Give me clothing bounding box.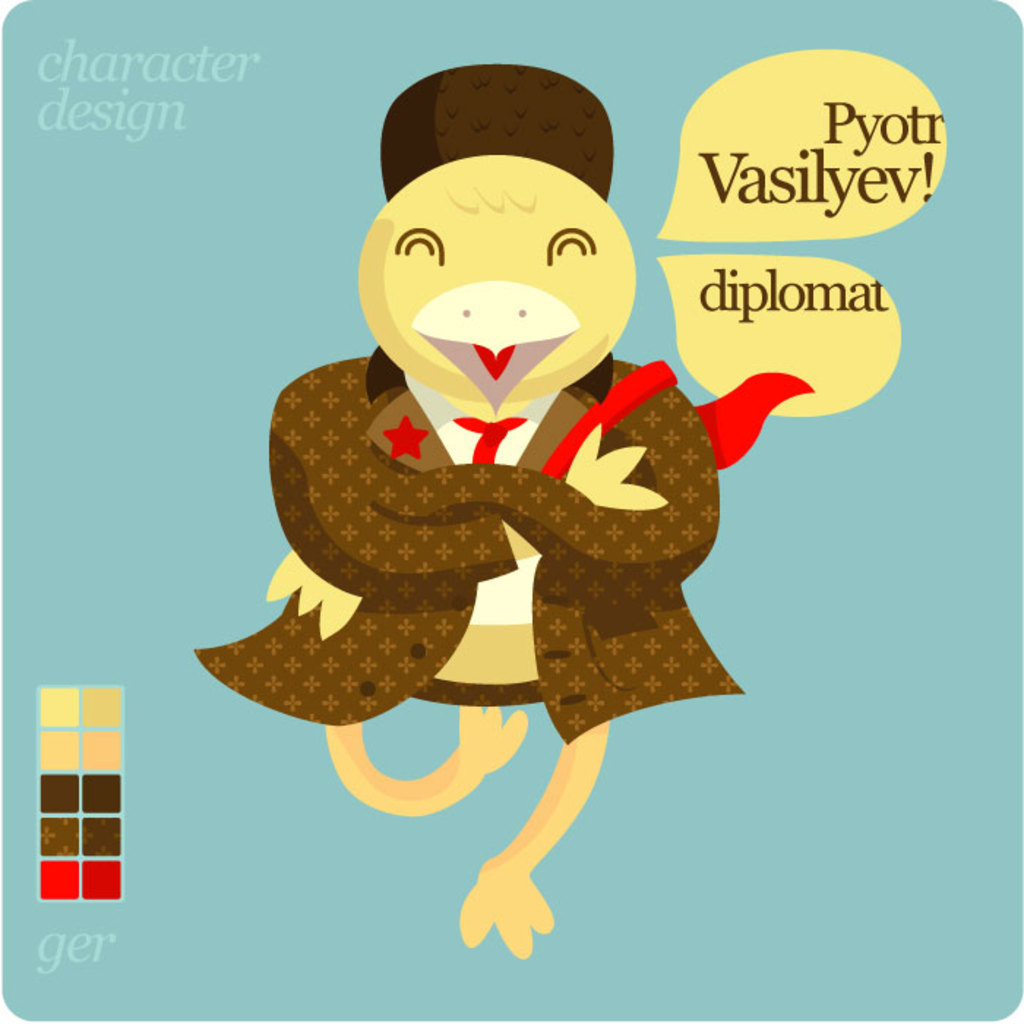
195, 354, 753, 740.
